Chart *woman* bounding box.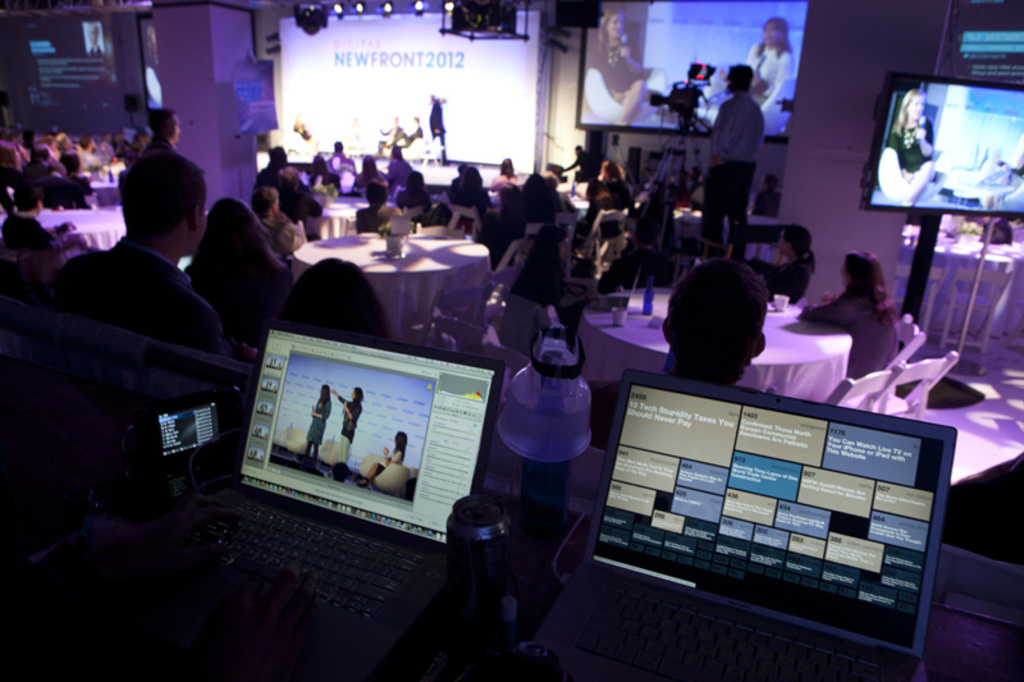
Charted: (x1=356, y1=427, x2=411, y2=489).
